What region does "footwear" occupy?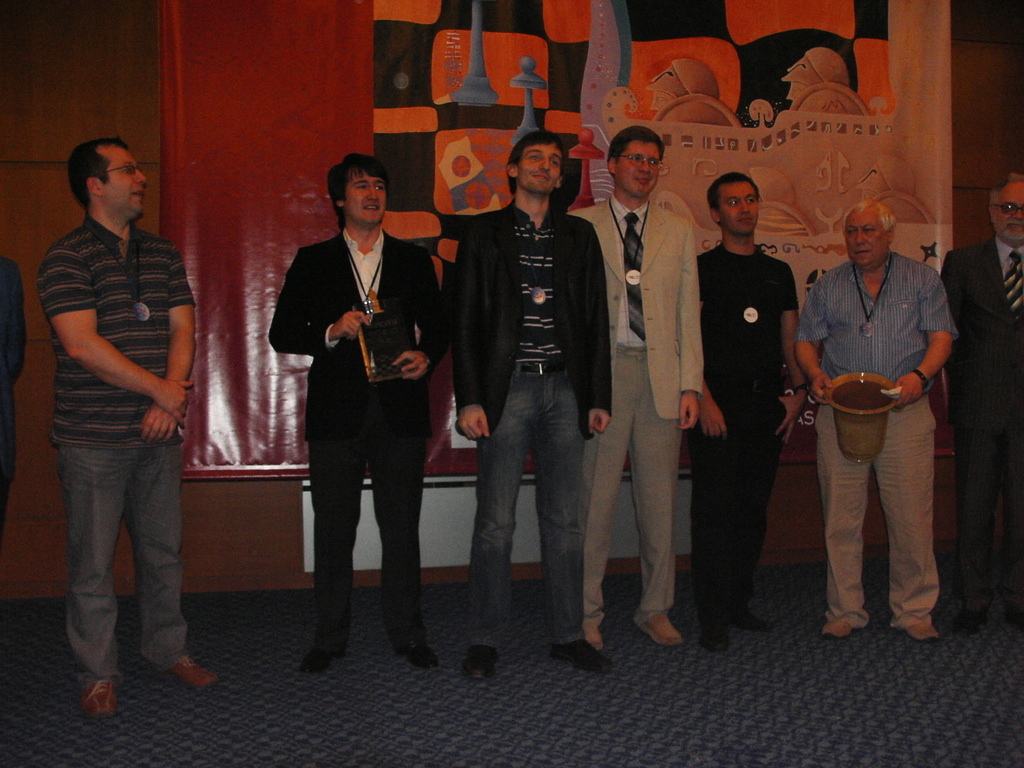
box(643, 610, 684, 648).
